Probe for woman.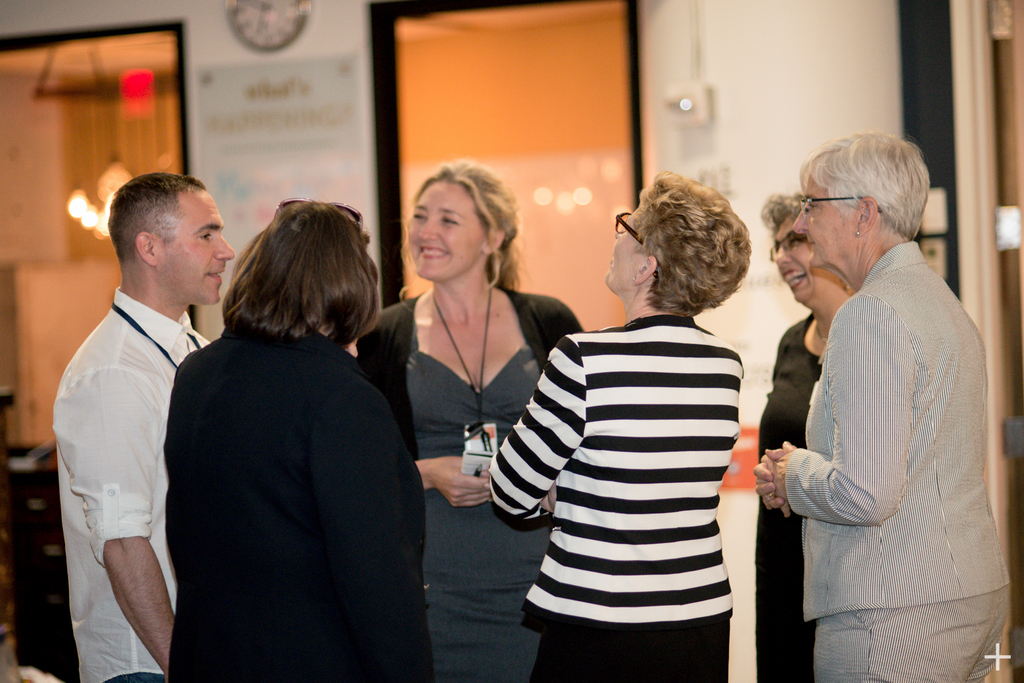
Probe result: BBox(486, 169, 749, 682).
